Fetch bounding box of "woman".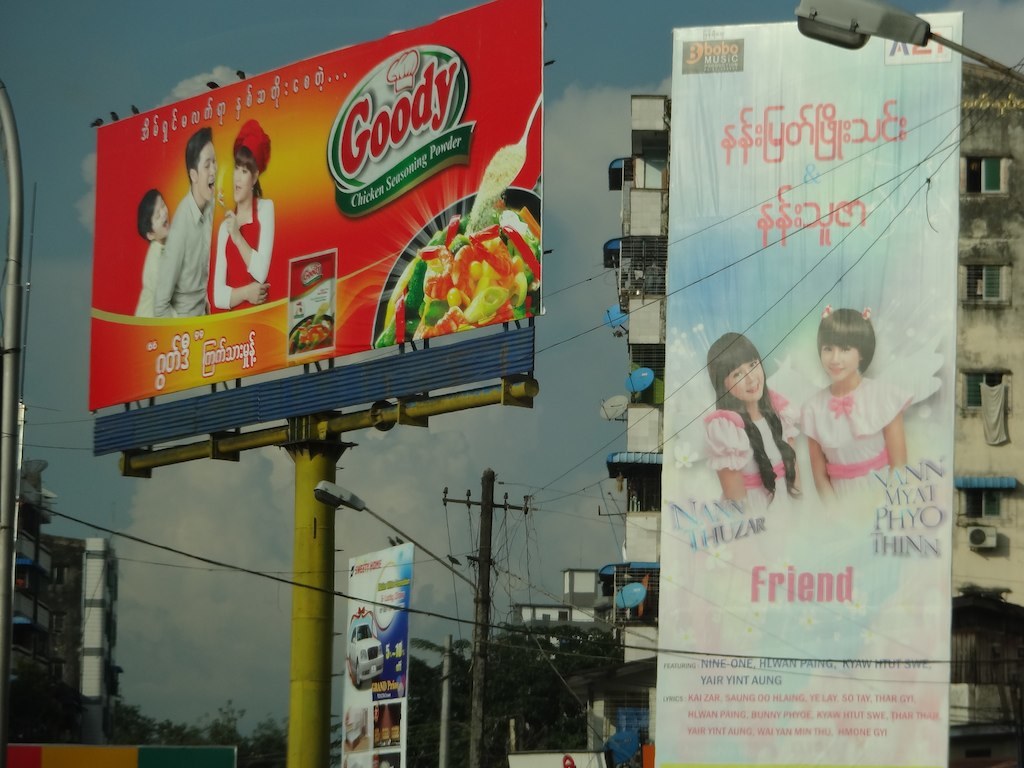
Bbox: (675,334,808,516).
